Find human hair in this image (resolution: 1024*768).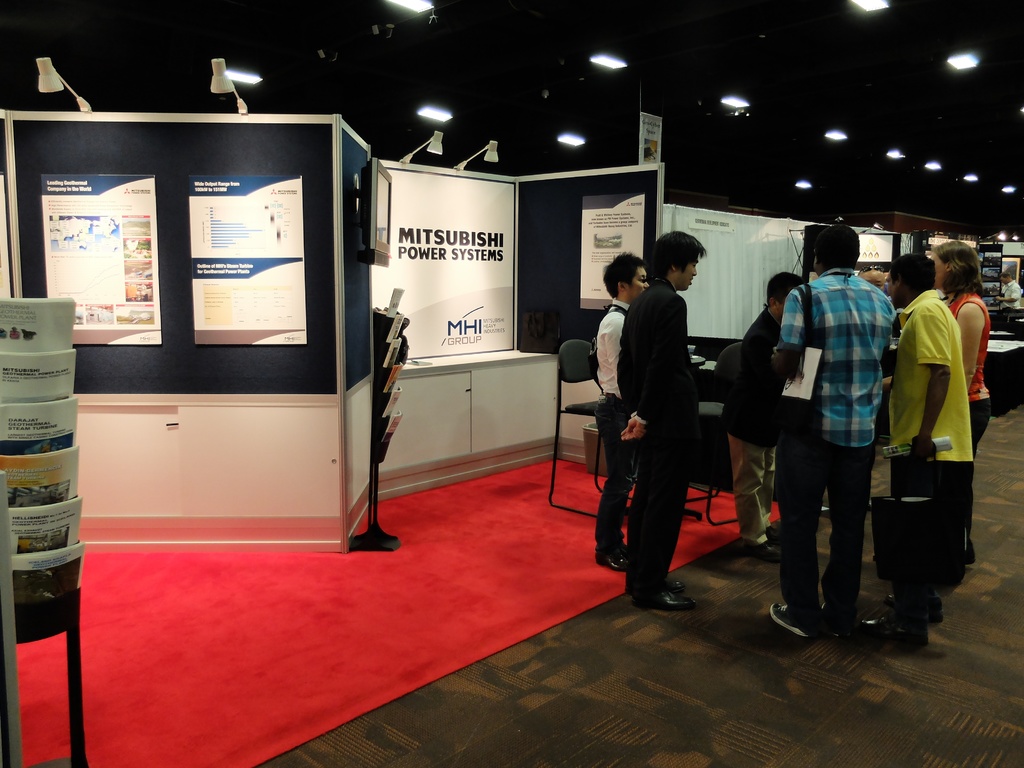
detection(933, 246, 995, 314).
